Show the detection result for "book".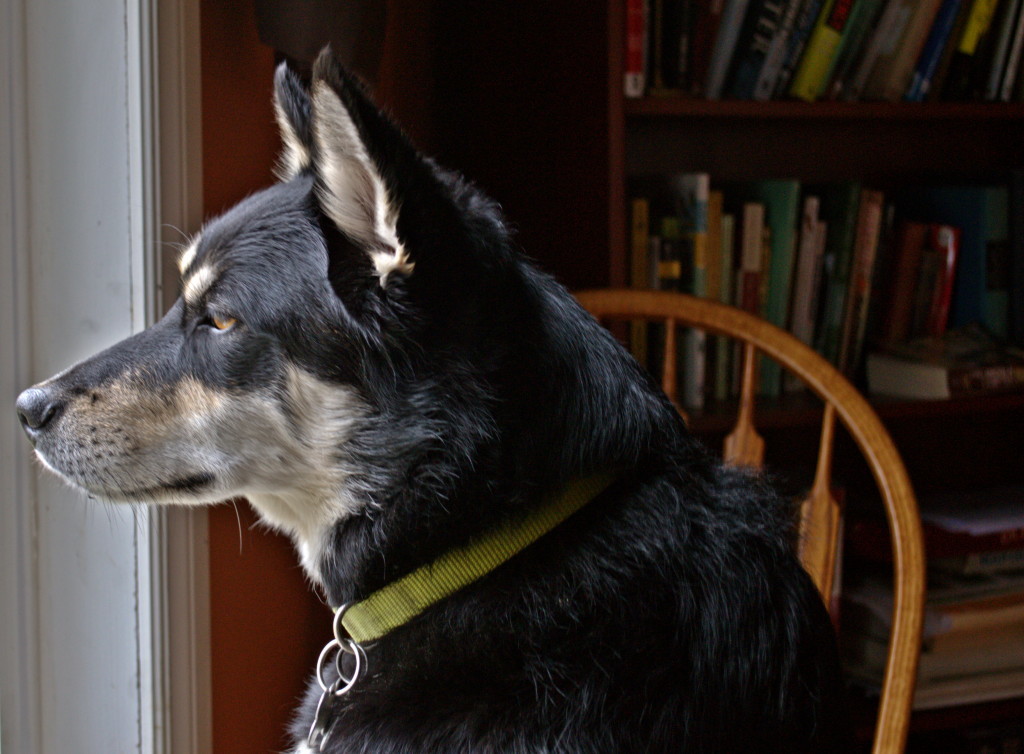
bbox=[796, 0, 864, 95].
